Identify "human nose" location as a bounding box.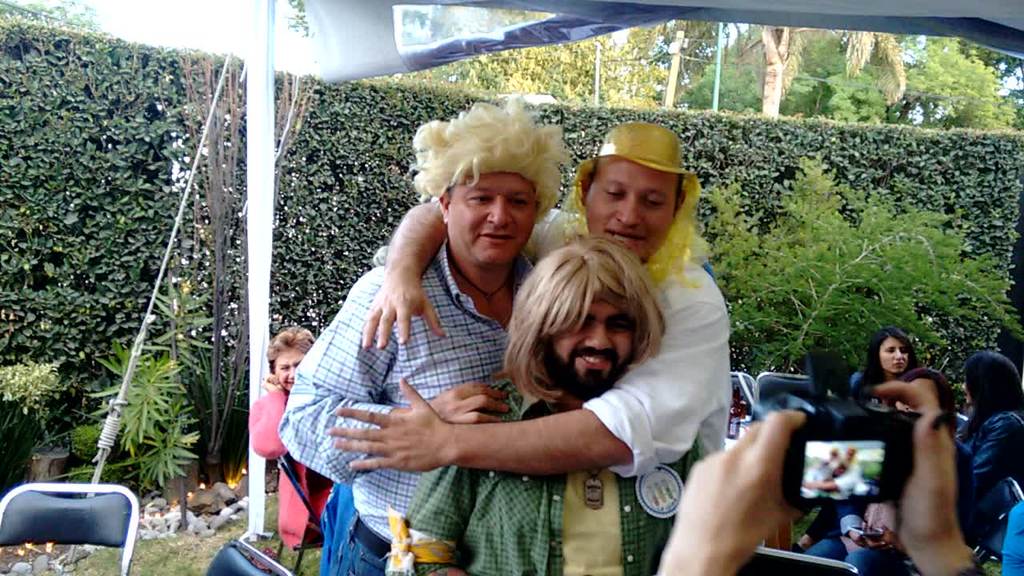
<bbox>892, 349, 906, 363</bbox>.
